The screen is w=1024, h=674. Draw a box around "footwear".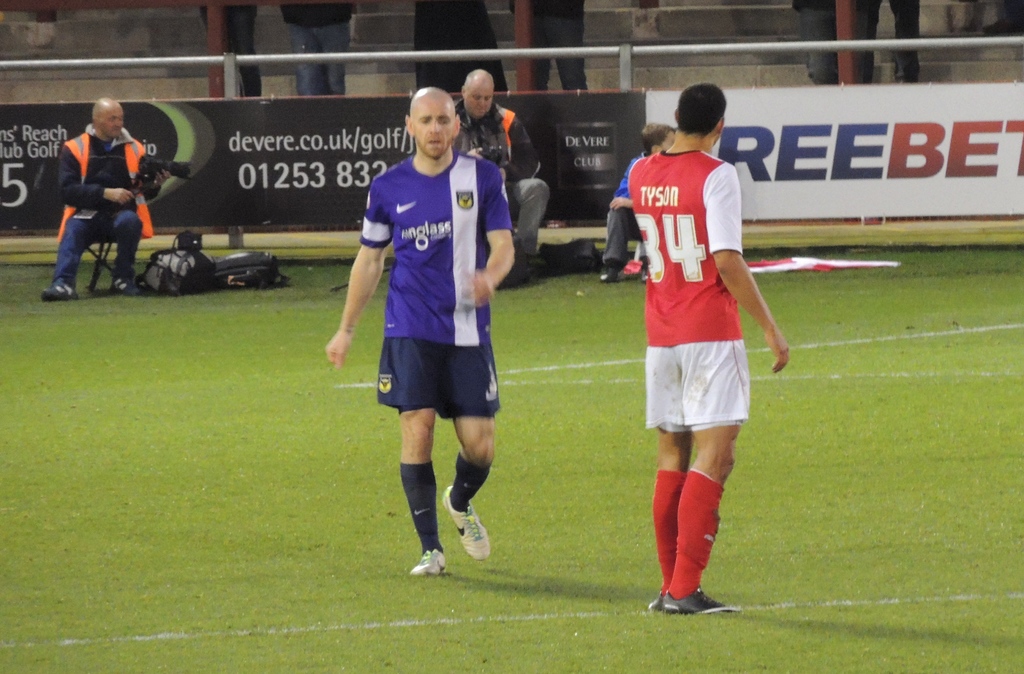
pyautogui.locateOnScreen(444, 490, 493, 558).
